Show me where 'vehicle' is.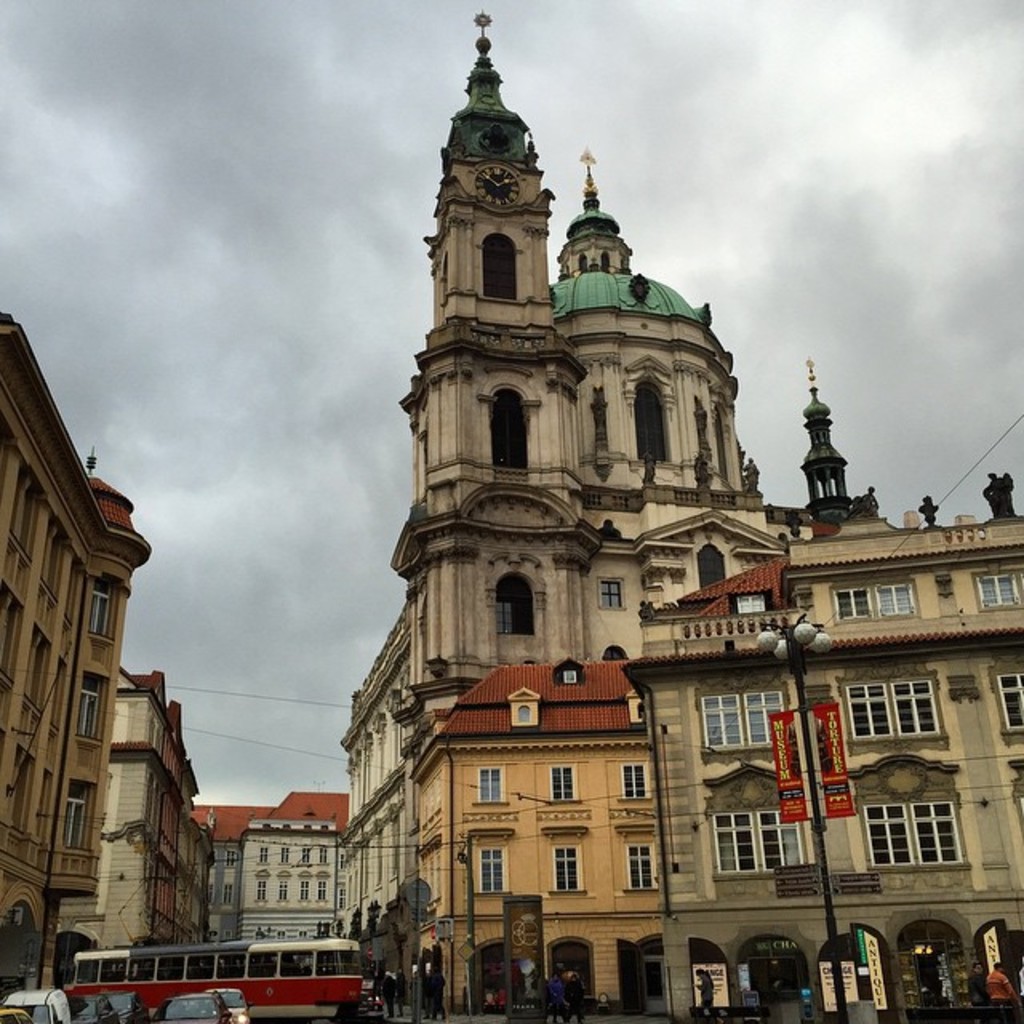
'vehicle' is at [left=0, top=1008, right=43, bottom=1022].
